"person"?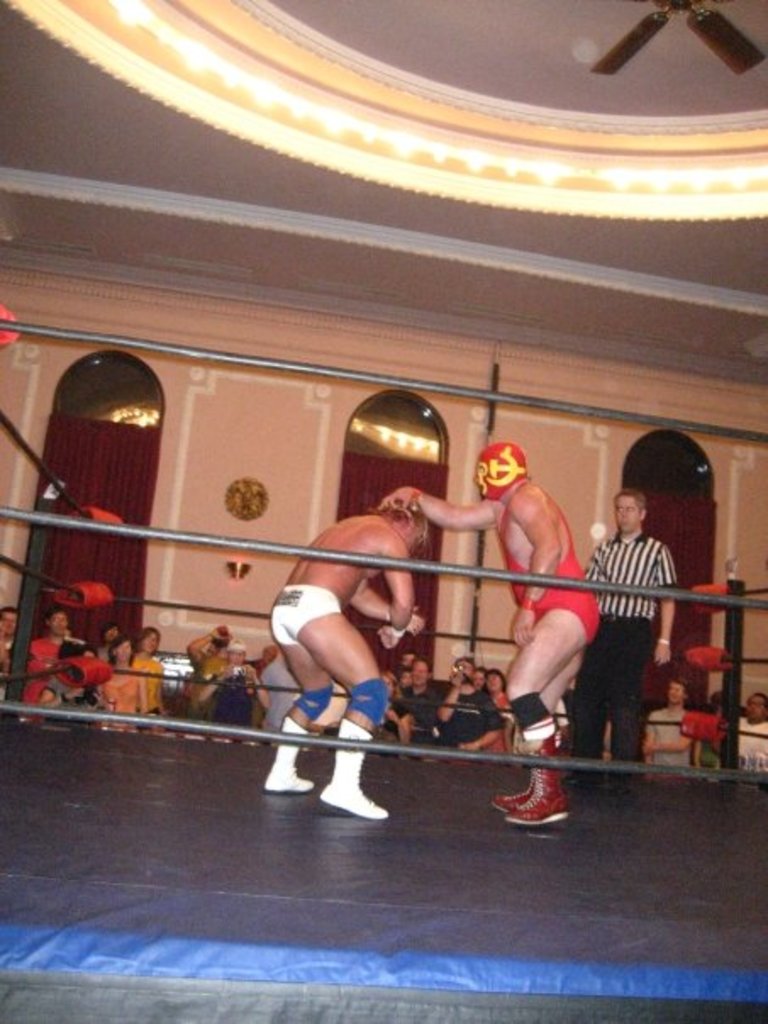
375, 441, 600, 827
